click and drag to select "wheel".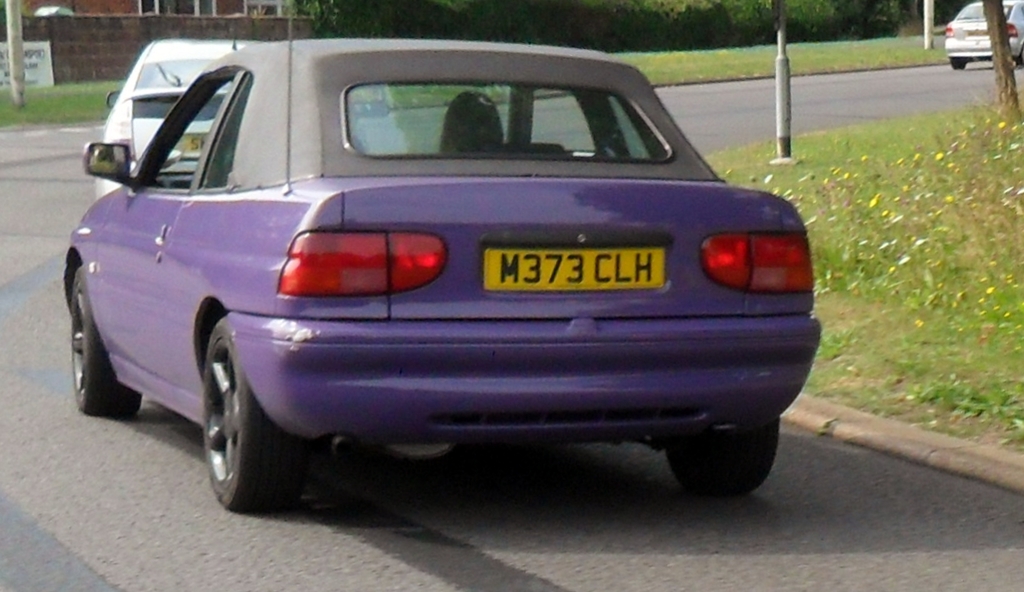
Selection: 66 267 142 421.
